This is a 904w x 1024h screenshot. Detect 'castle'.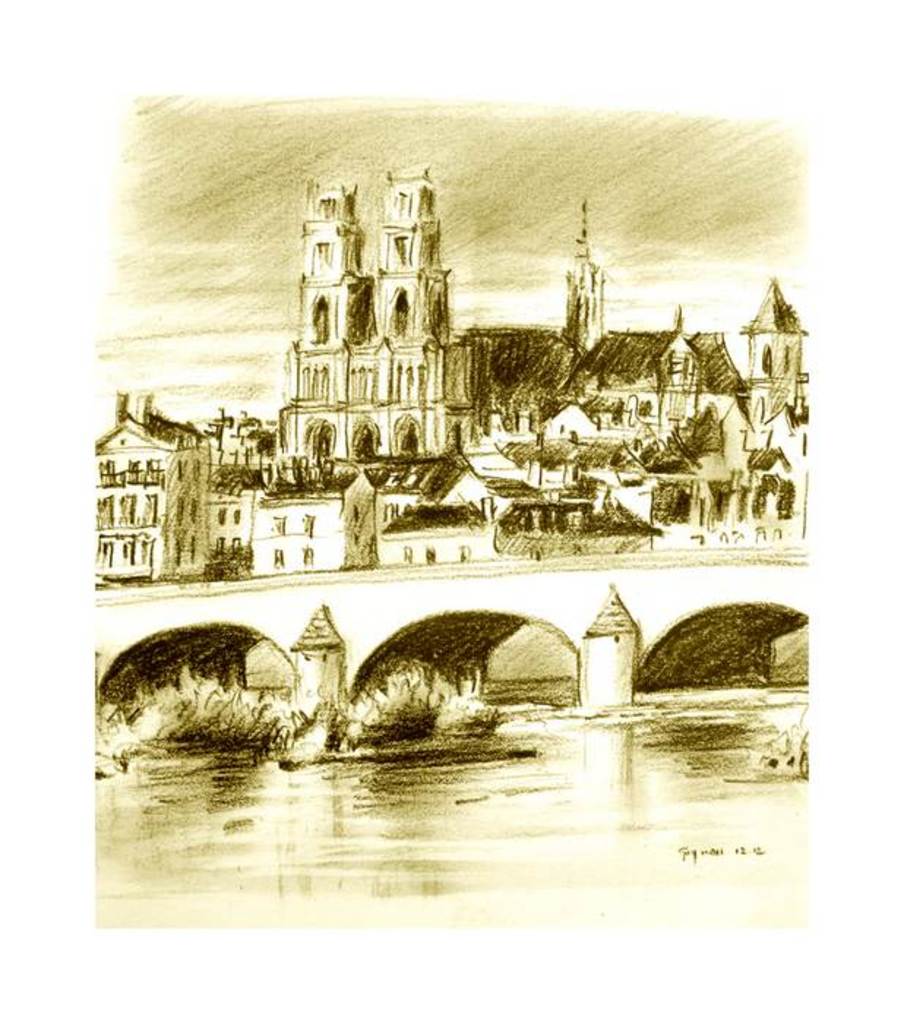
[x1=275, y1=158, x2=491, y2=471].
